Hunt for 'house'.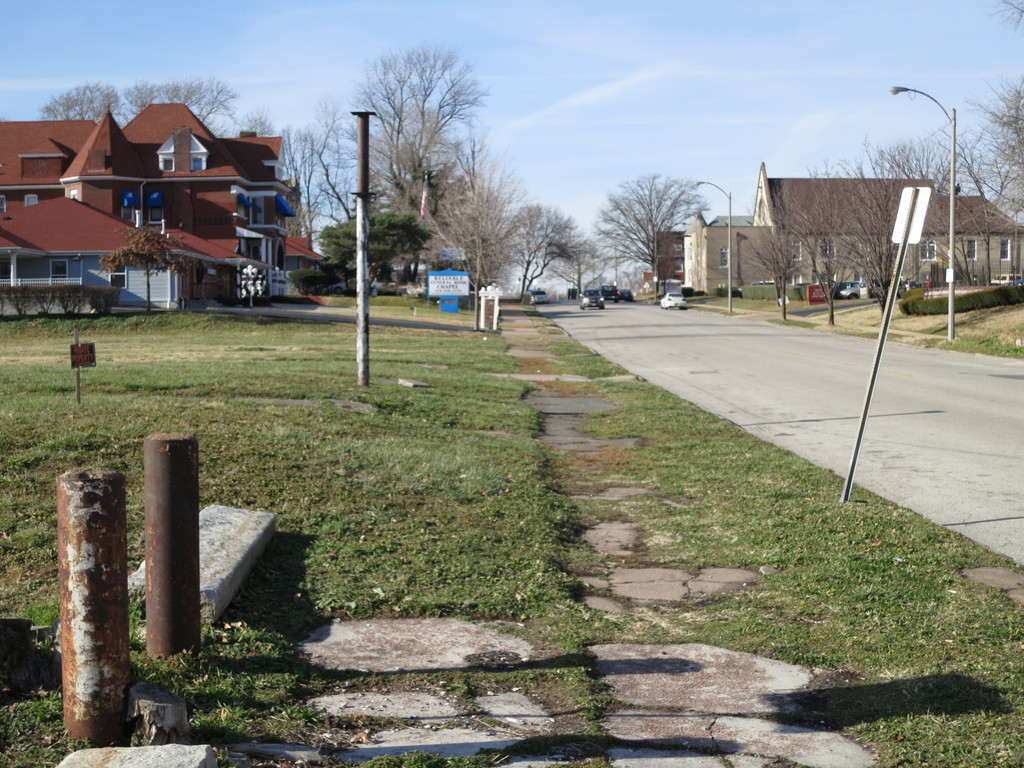
Hunted down at x1=675, y1=159, x2=1022, y2=298.
